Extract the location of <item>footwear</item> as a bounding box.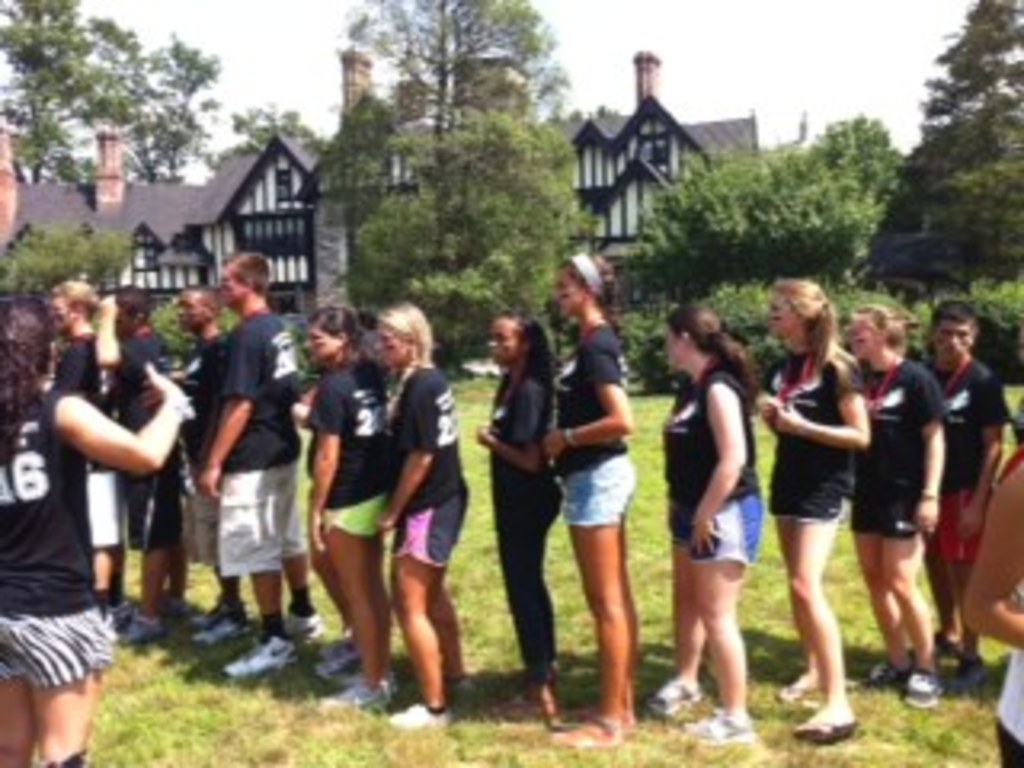
(left=317, top=643, right=358, bottom=678).
